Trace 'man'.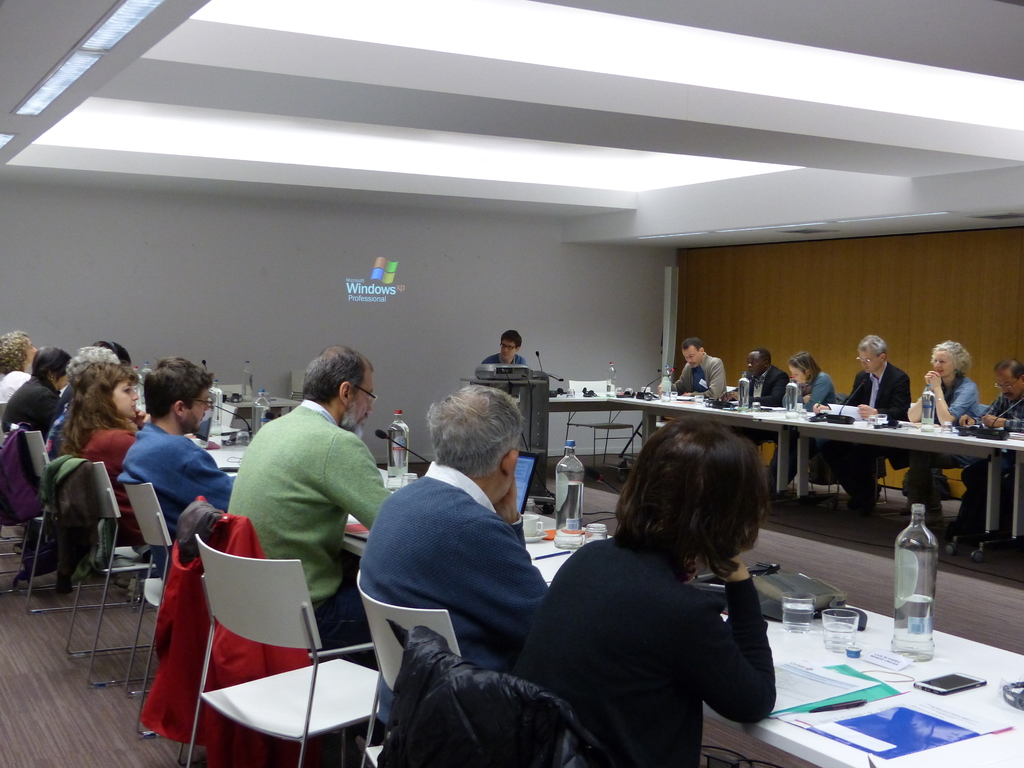
Traced to x1=484 y1=332 x2=528 y2=408.
